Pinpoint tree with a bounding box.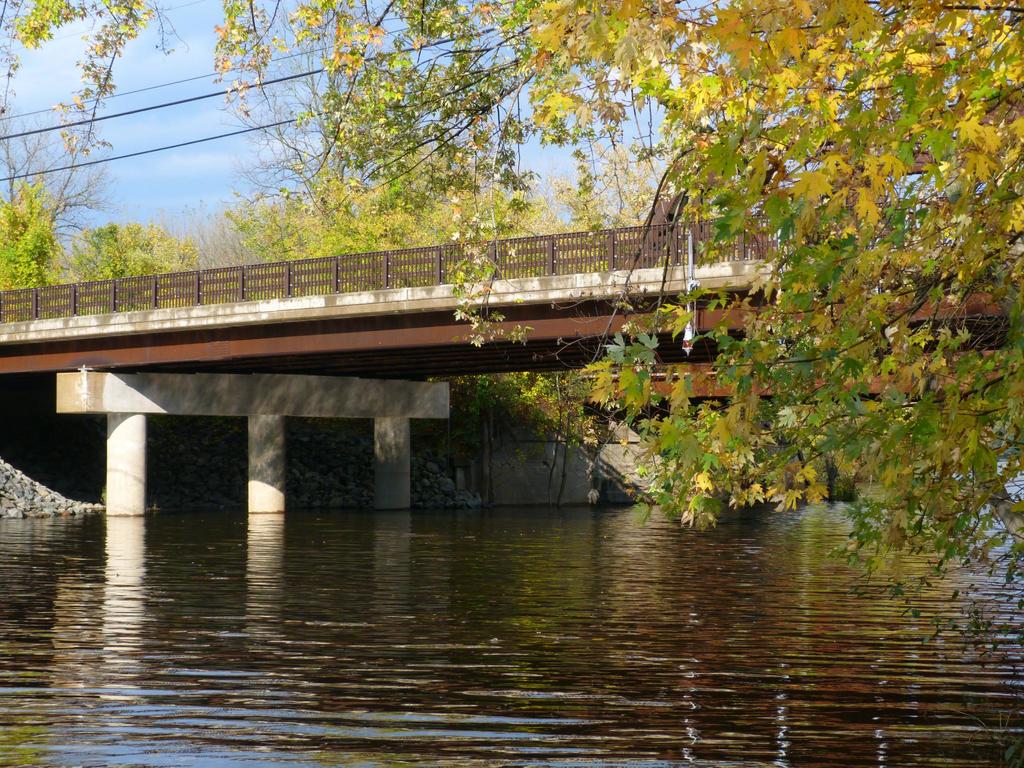
locate(244, 0, 407, 210).
